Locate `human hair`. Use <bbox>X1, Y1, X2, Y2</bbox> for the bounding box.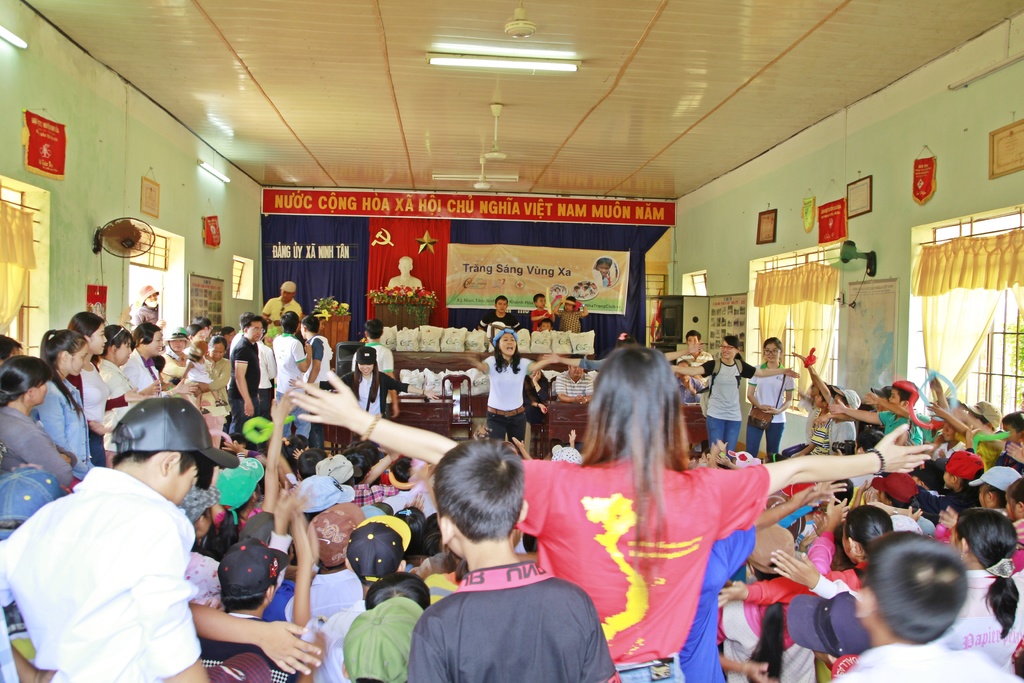
<bbox>355, 360, 381, 403</bbox>.
